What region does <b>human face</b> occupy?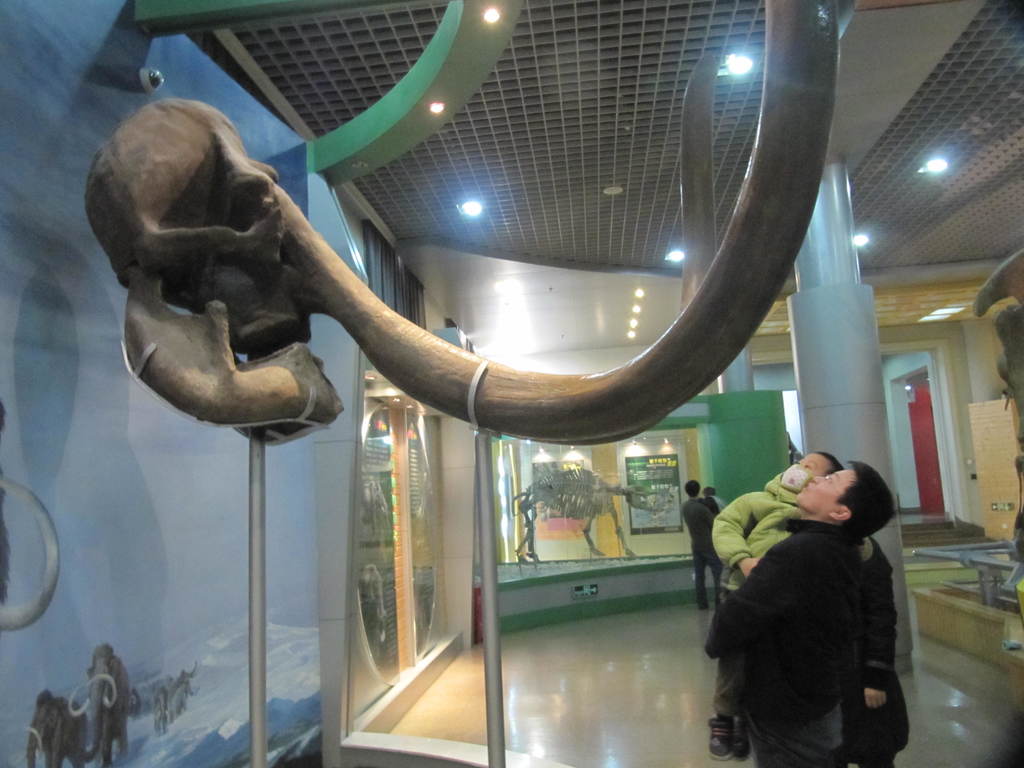
Rect(797, 469, 852, 513).
